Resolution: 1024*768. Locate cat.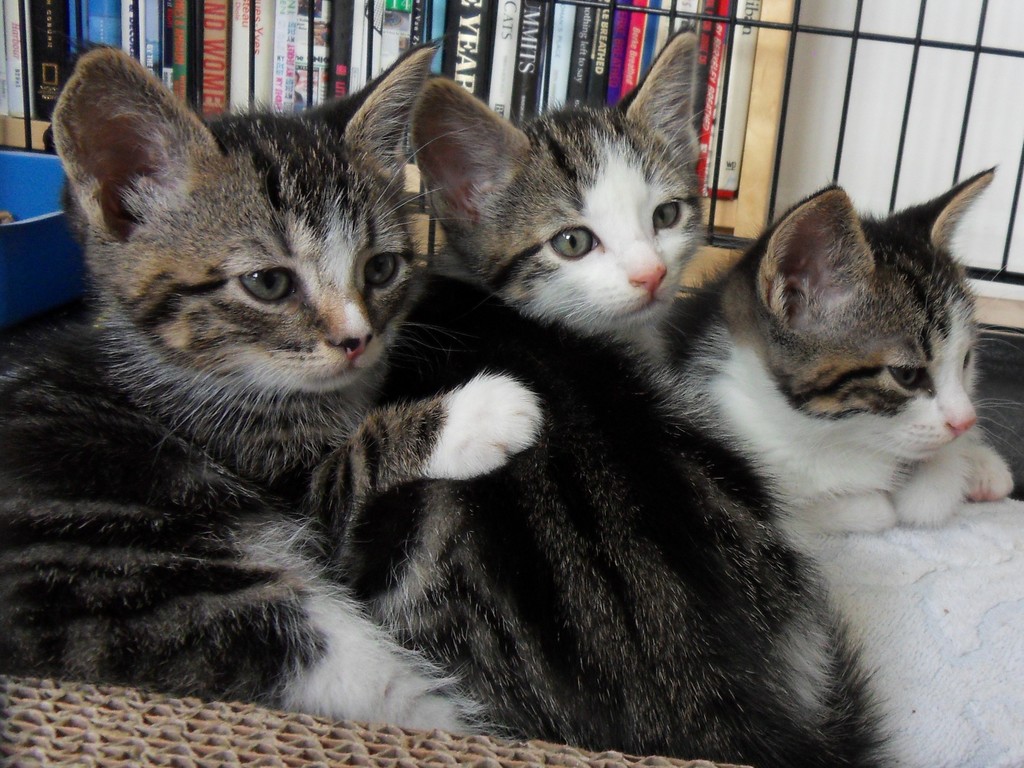
select_region(0, 35, 525, 737).
